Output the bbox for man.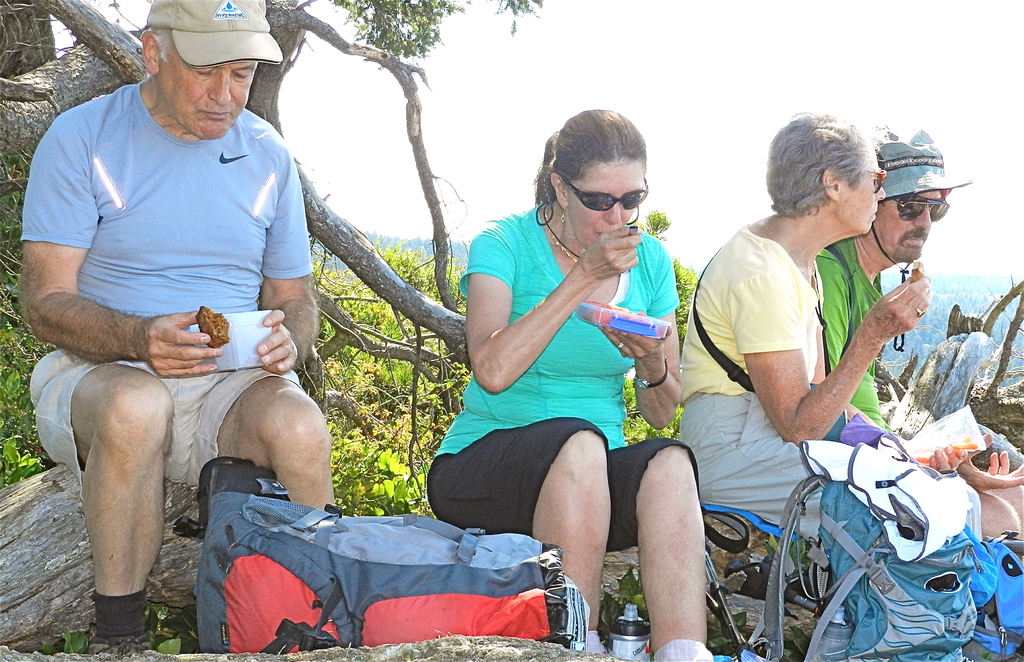
[left=27, top=1, right=372, bottom=627].
